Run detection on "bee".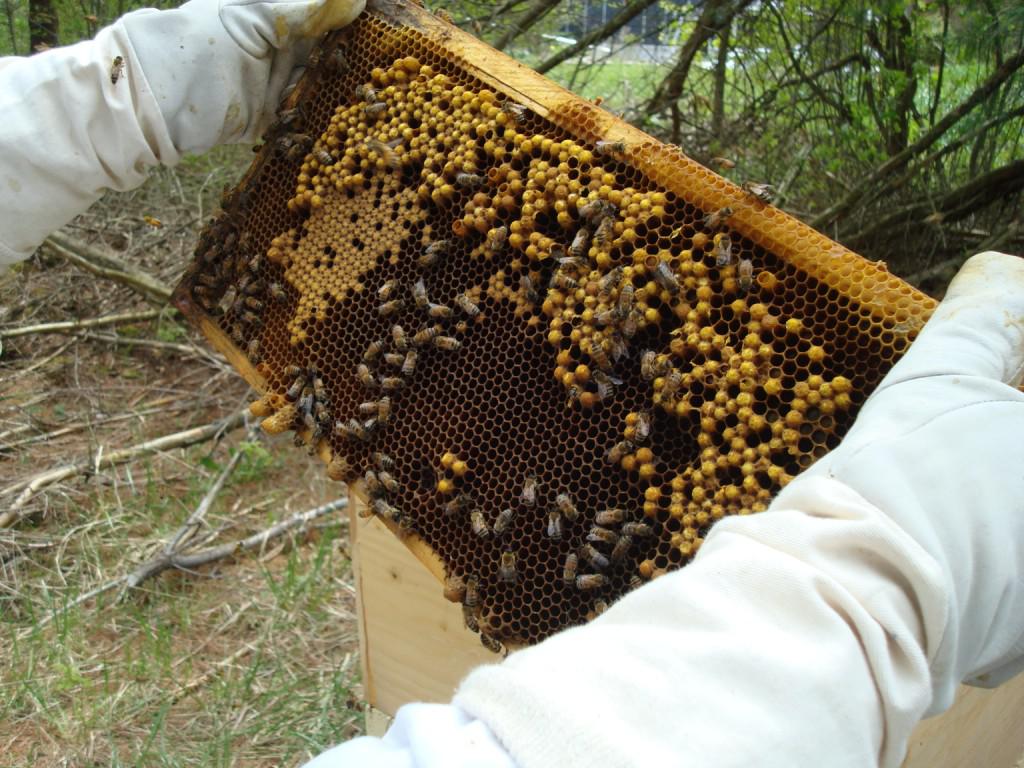
Result: <box>550,491,579,519</box>.
